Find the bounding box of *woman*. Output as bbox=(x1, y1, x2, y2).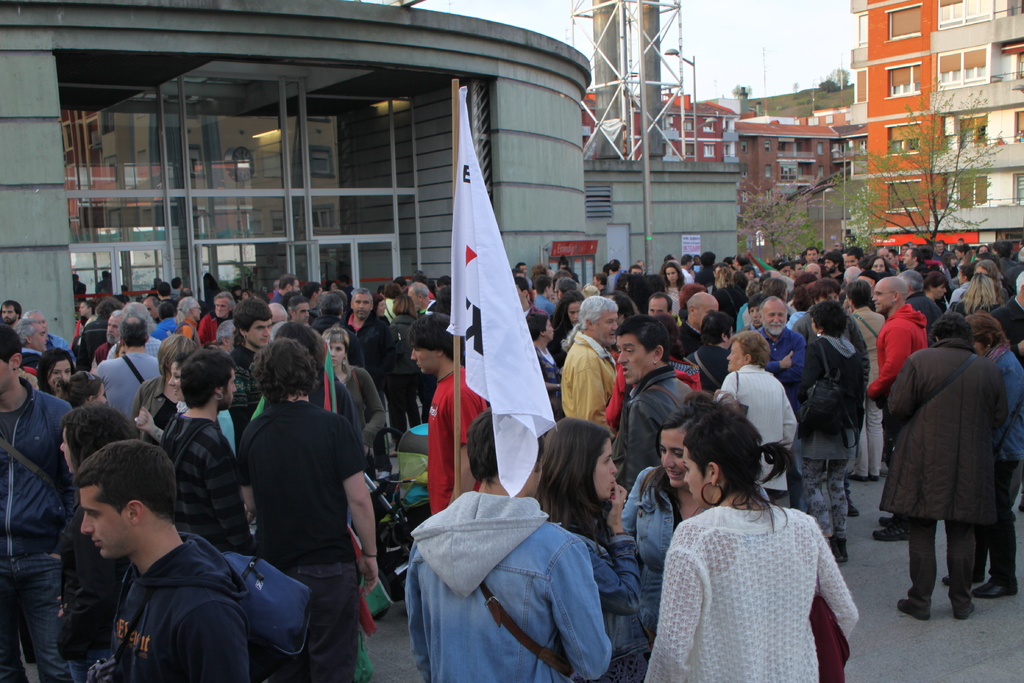
bbox=(36, 346, 76, 393).
